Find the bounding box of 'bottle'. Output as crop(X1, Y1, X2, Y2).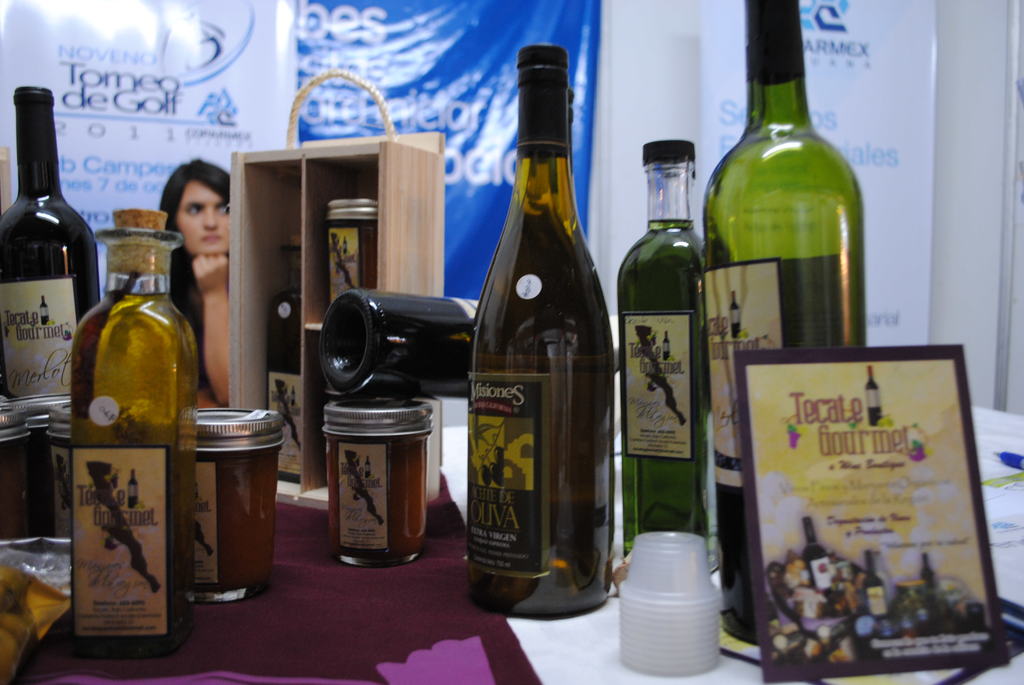
crop(696, 0, 866, 649).
